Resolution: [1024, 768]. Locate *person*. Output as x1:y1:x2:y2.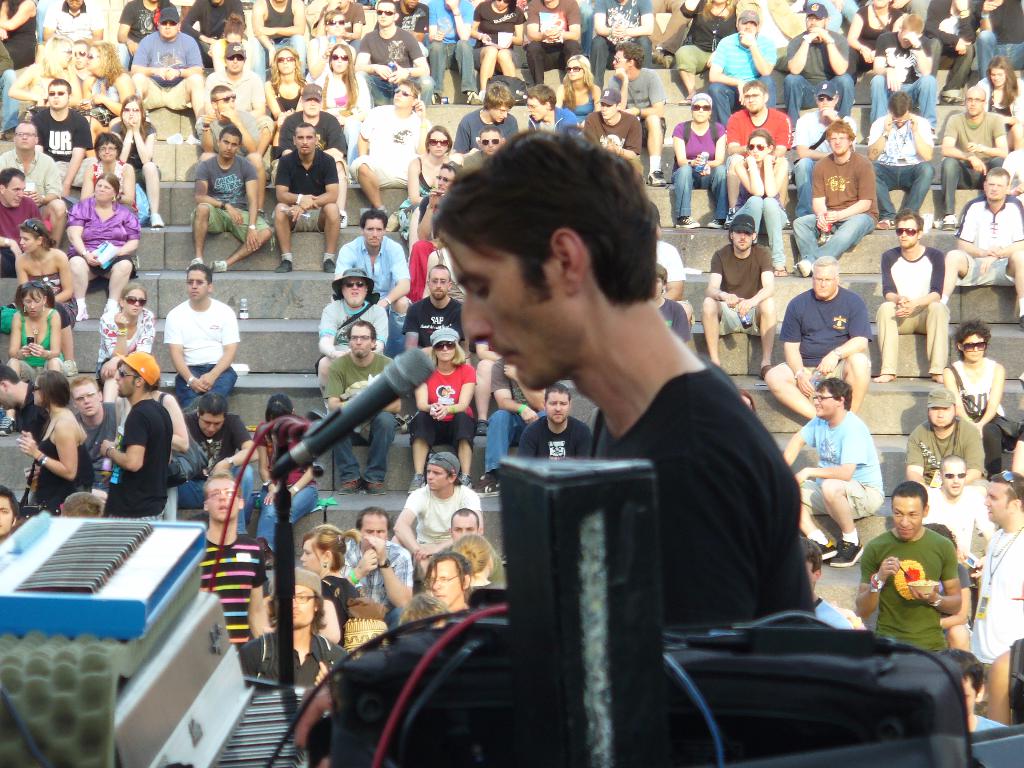
61:131:131:221.
